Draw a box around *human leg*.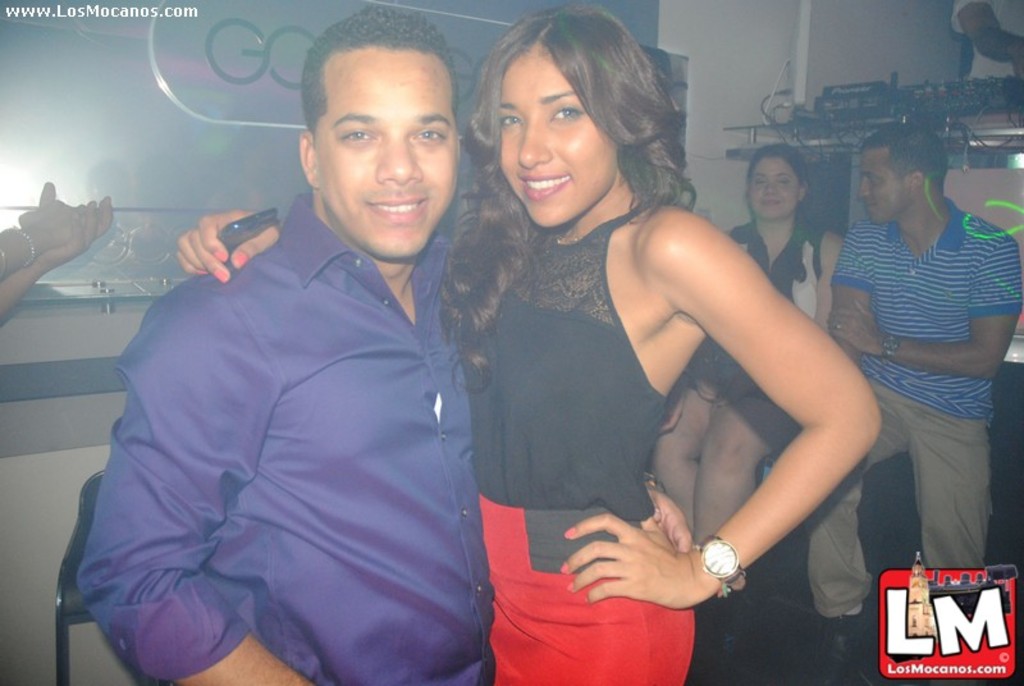
detection(908, 429, 988, 570).
